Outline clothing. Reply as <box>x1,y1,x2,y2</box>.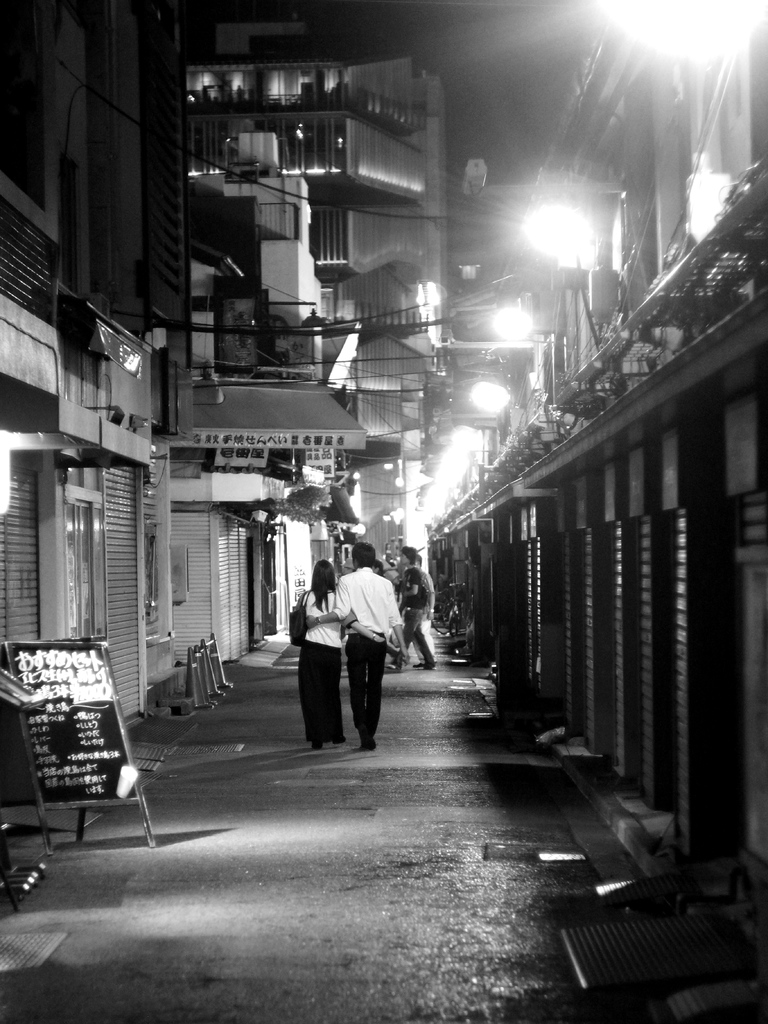
<box>390,560,436,665</box>.
